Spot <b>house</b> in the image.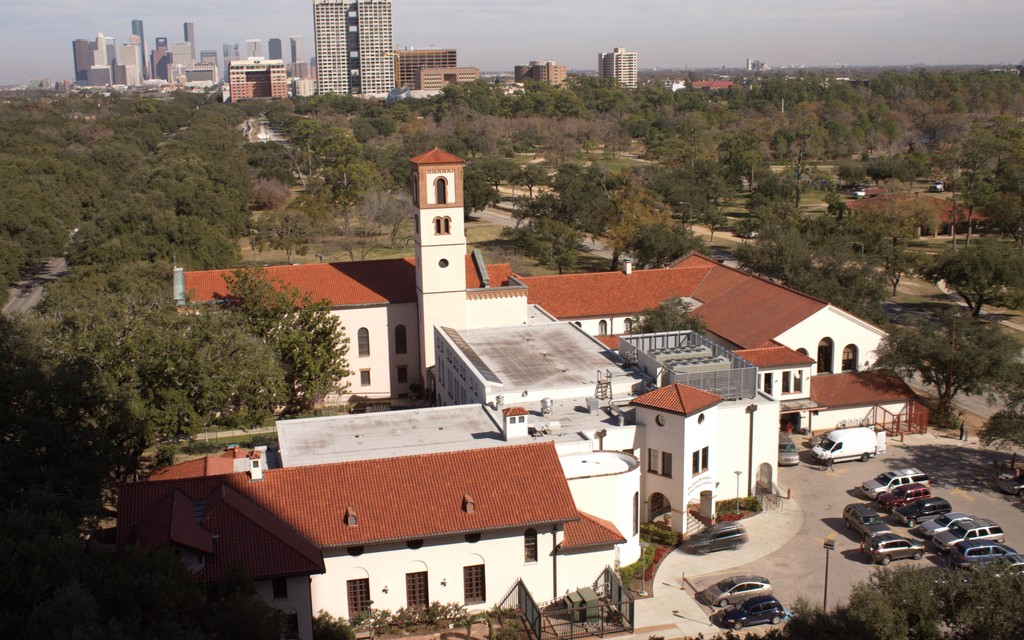
<b>house</b> found at [left=114, top=314, right=780, bottom=639].
